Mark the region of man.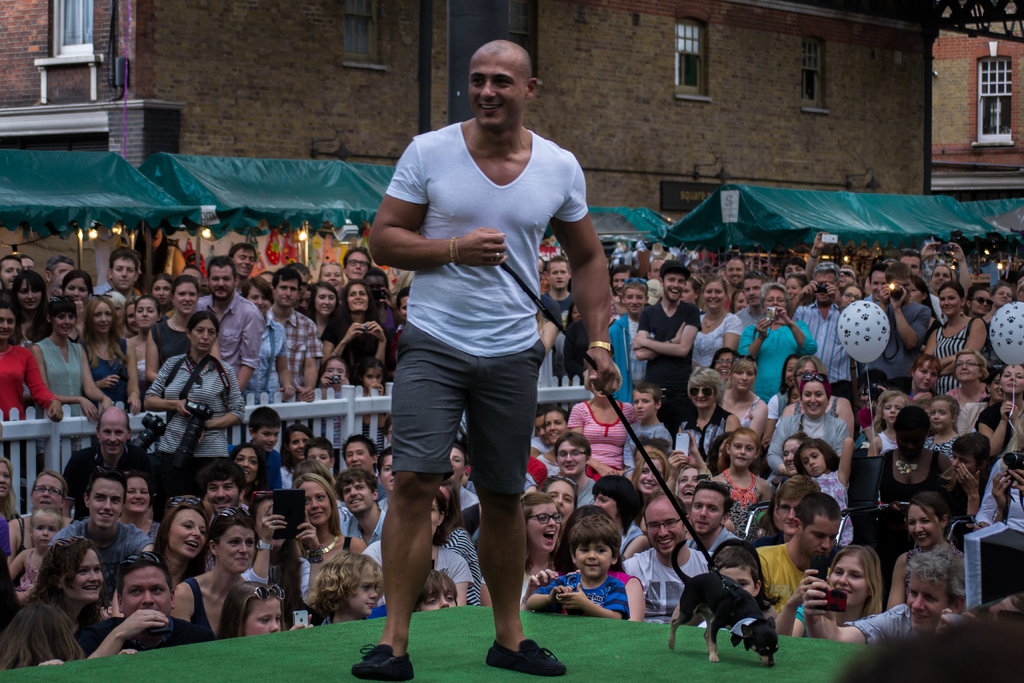
Region: 49 469 154 569.
